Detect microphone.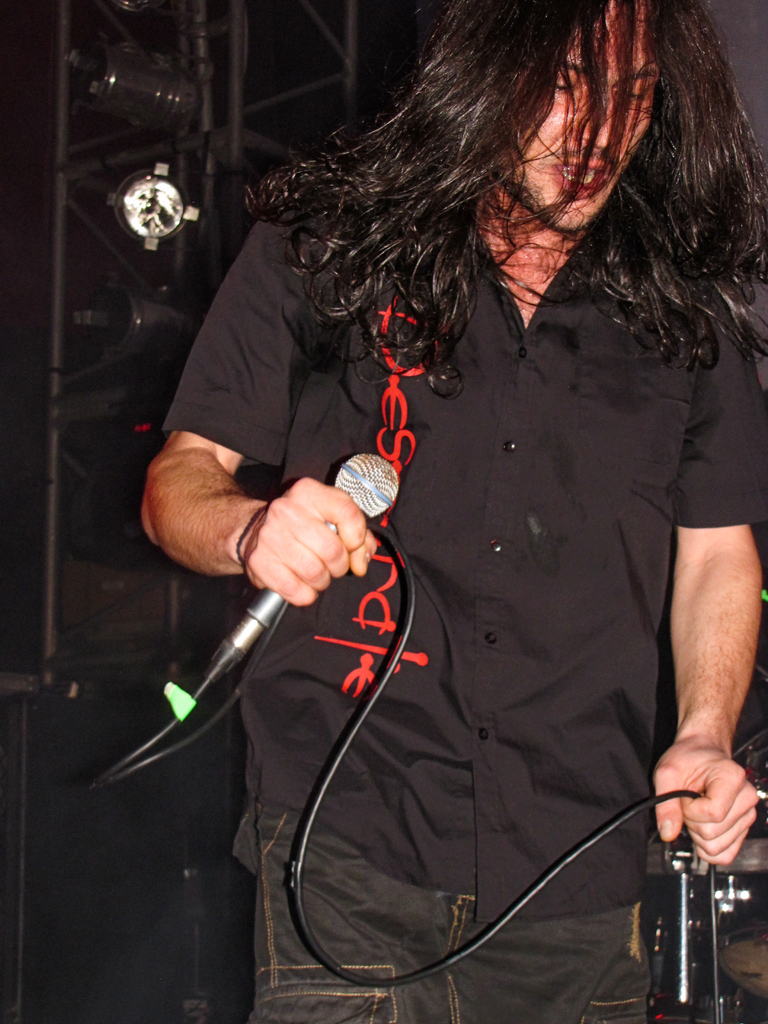
Detected at <region>161, 514, 354, 702</region>.
